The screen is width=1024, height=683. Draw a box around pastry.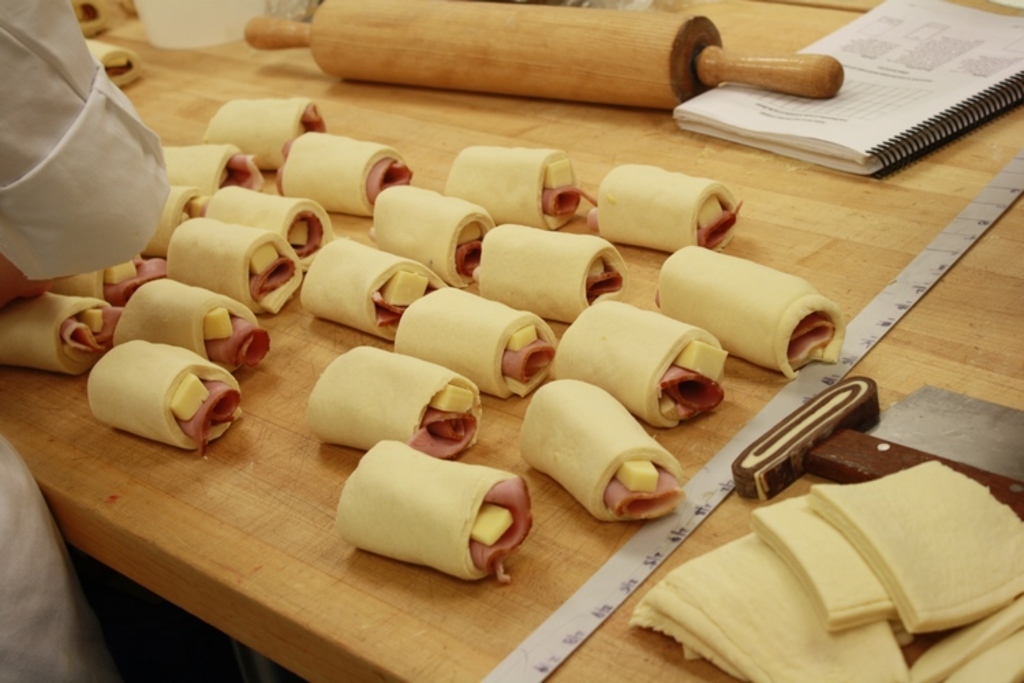
<bbox>374, 182, 494, 287</bbox>.
